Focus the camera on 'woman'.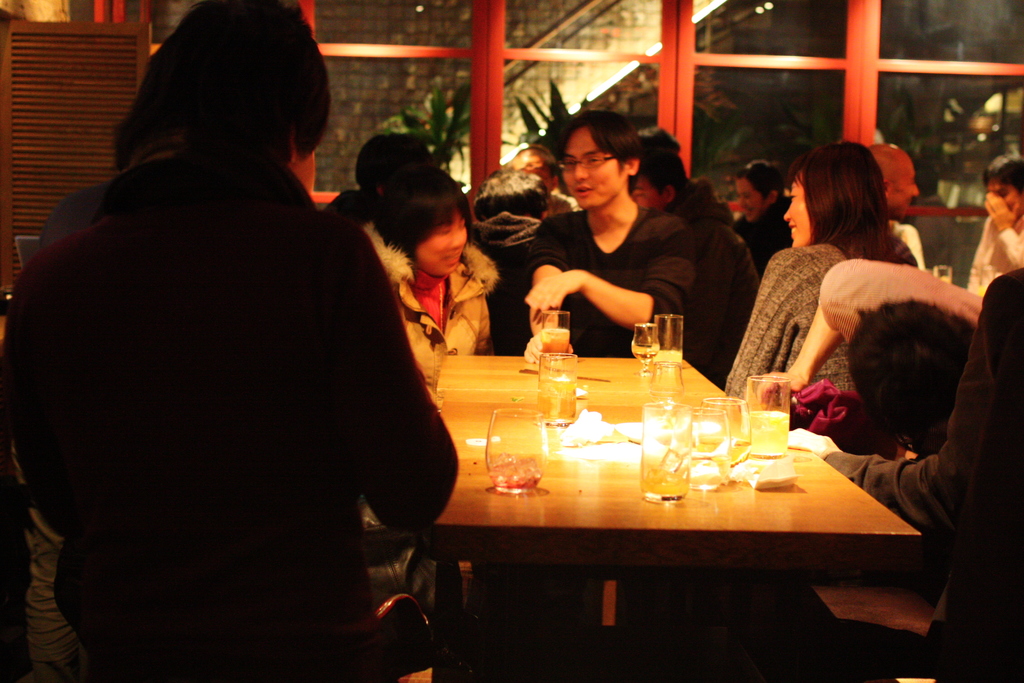
Focus region: box(362, 163, 501, 395).
